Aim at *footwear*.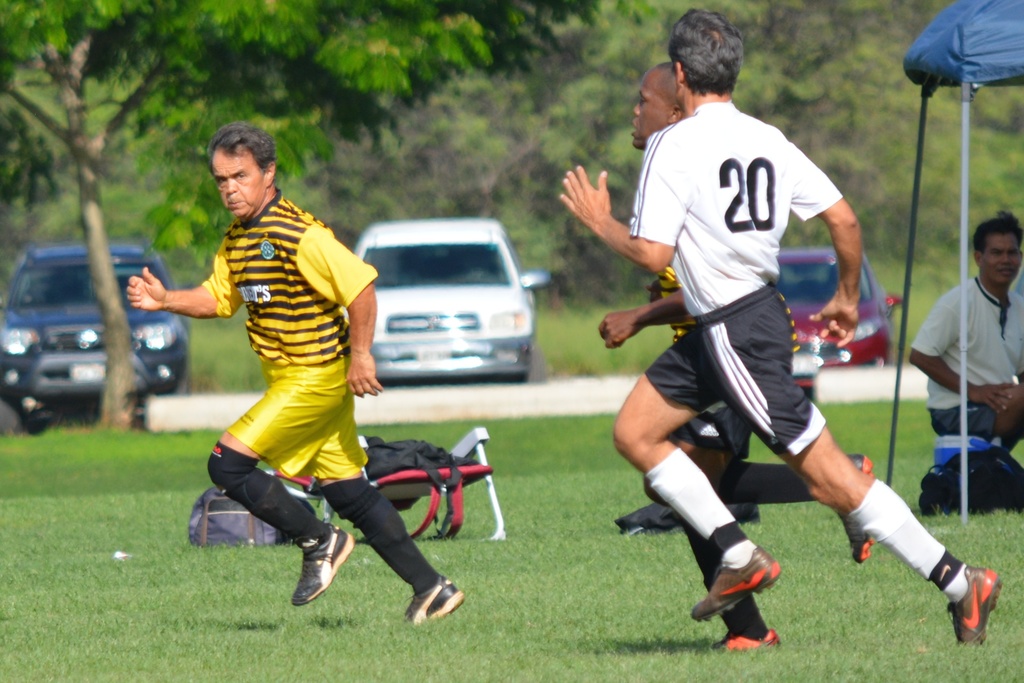
Aimed at x1=705 y1=629 x2=783 y2=666.
